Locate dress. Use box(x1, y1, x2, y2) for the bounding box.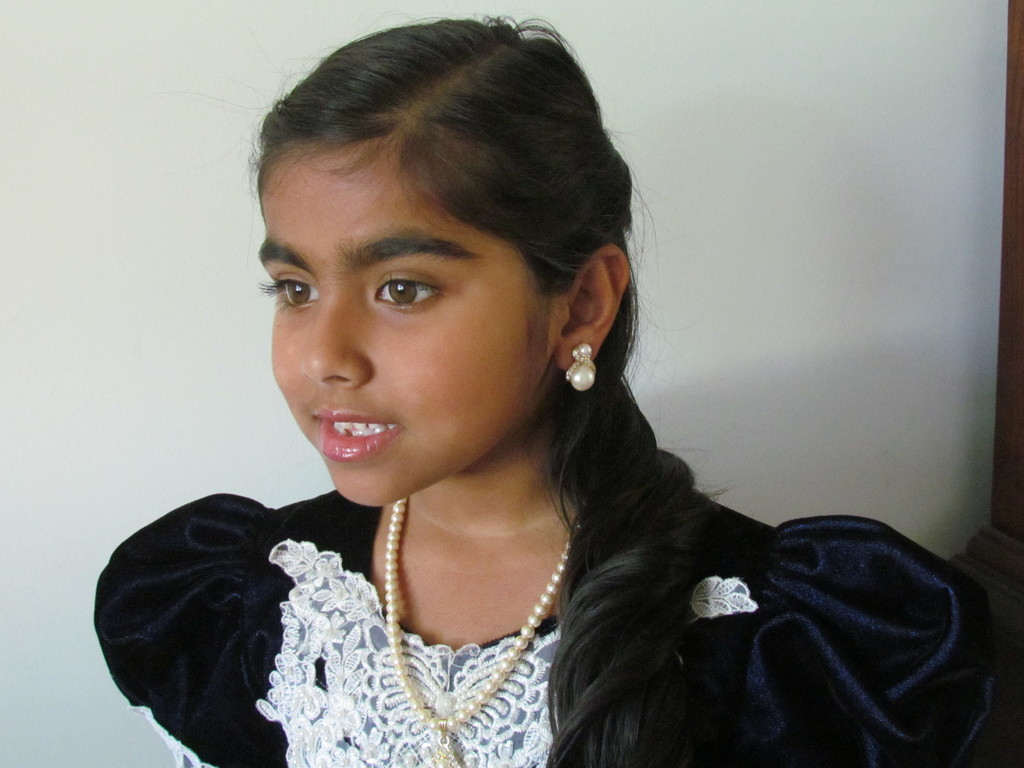
box(83, 485, 981, 767).
